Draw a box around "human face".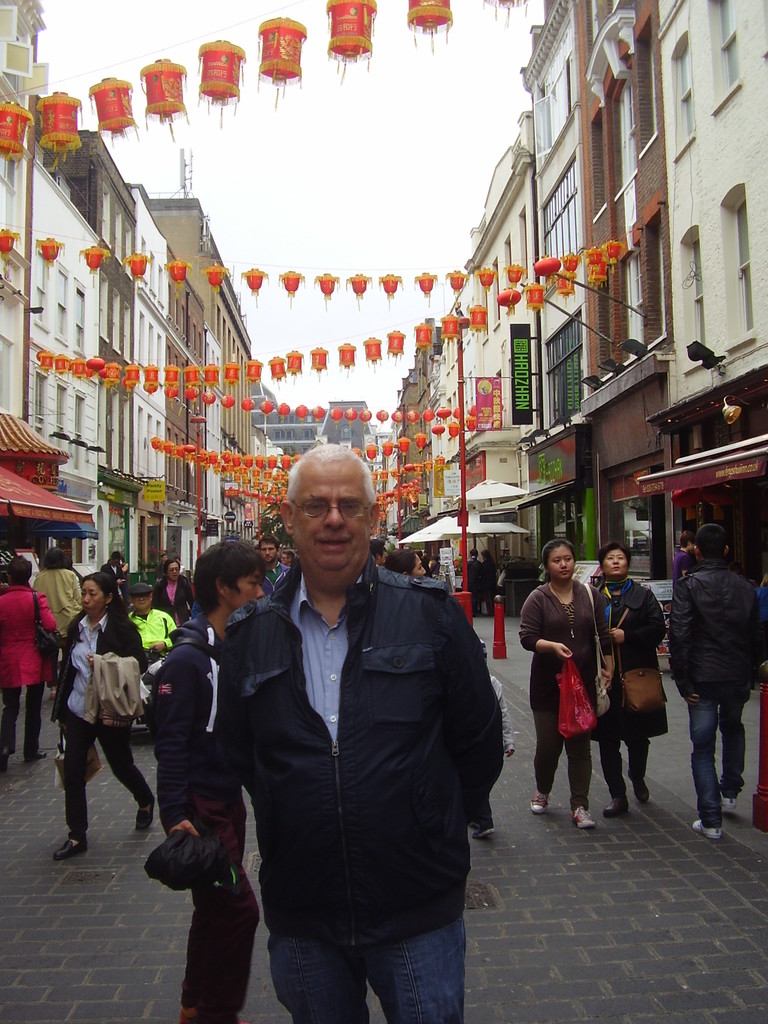
x1=293 y1=445 x2=377 y2=593.
